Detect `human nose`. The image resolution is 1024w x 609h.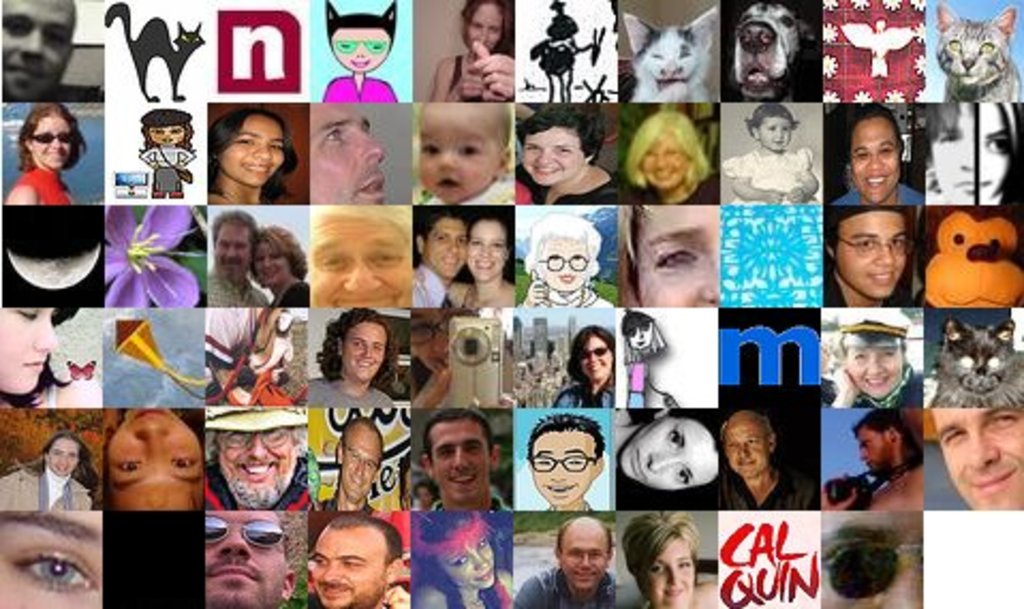
bbox=(868, 150, 879, 171).
